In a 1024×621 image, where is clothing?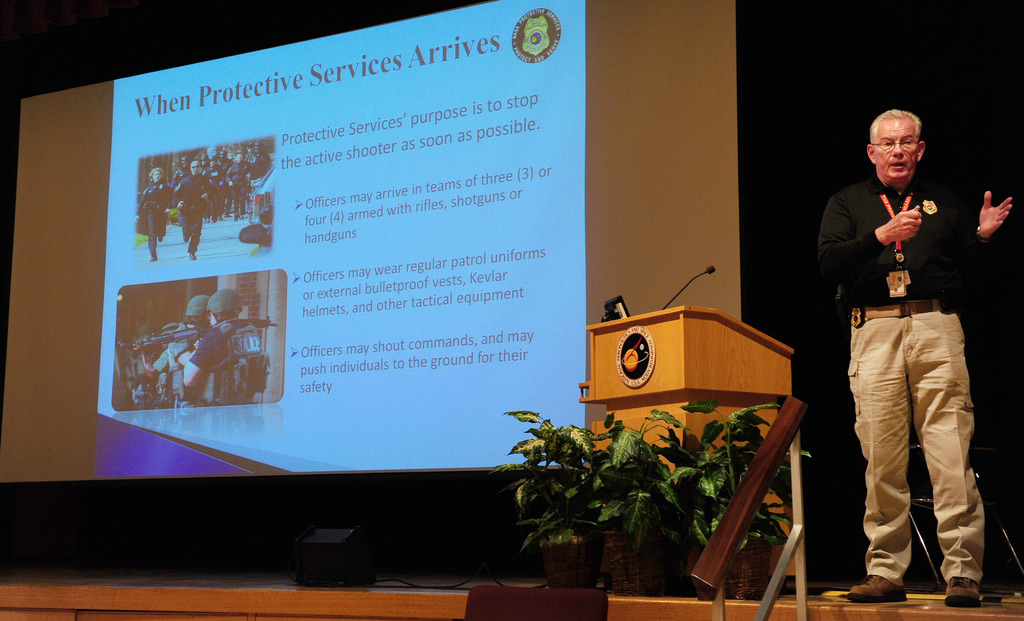
{"left": 820, "top": 171, "right": 985, "bottom": 595}.
